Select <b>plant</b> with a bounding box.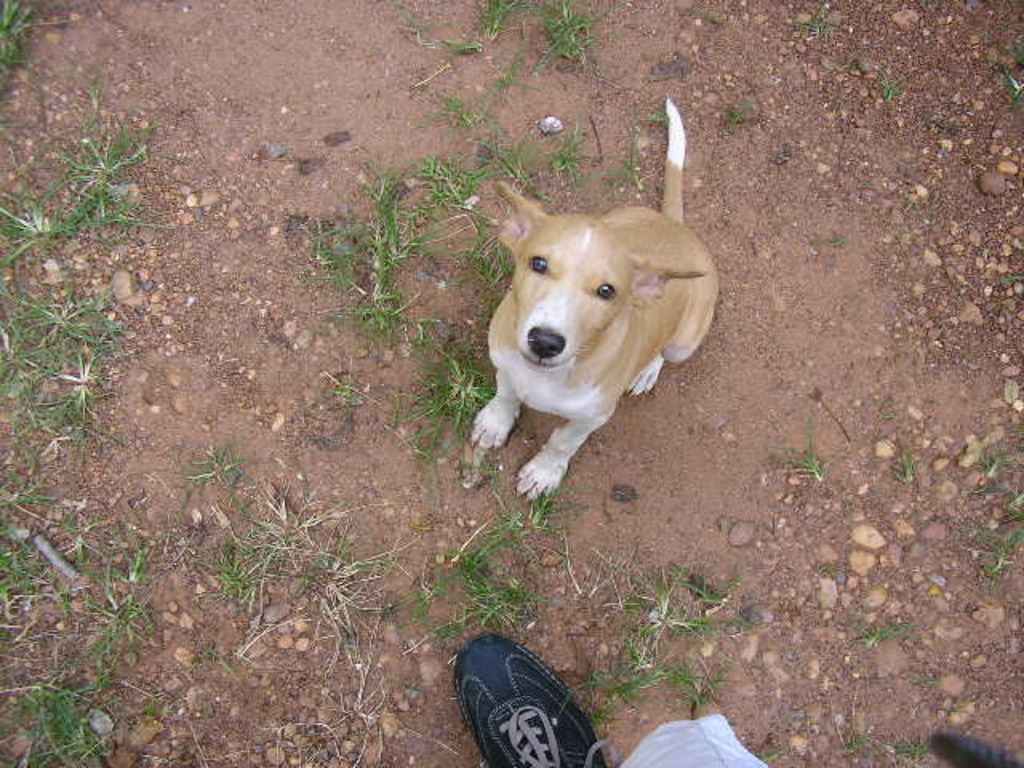
<box>856,70,891,106</box>.
